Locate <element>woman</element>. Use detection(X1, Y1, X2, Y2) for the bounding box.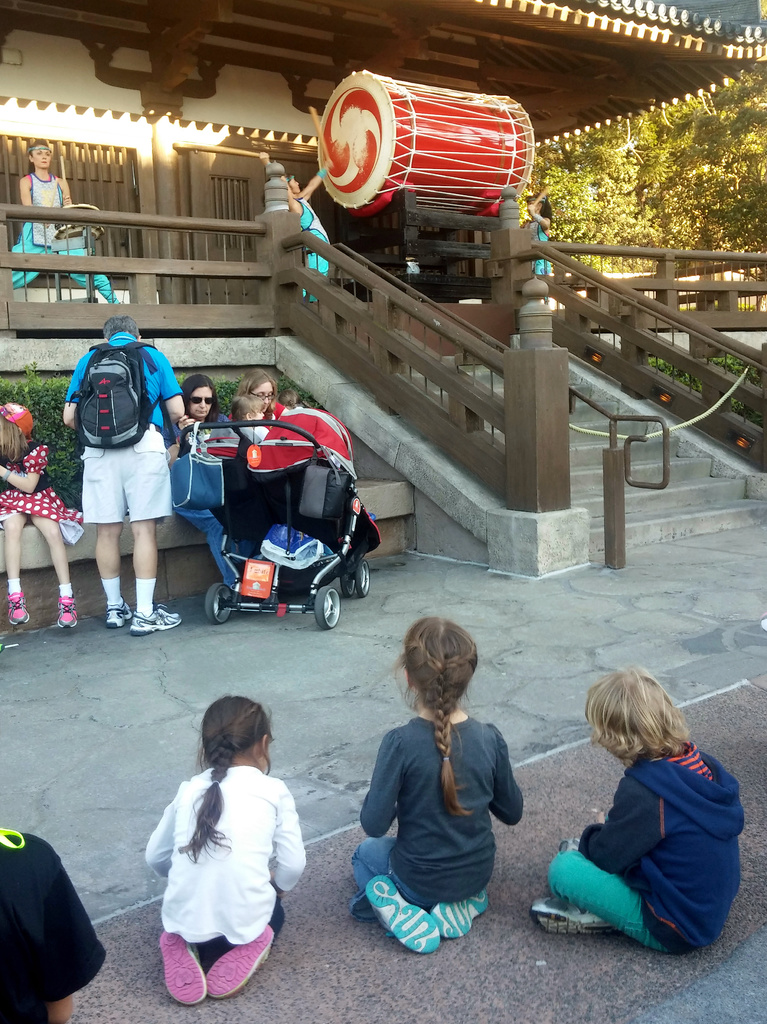
detection(219, 368, 308, 467).
